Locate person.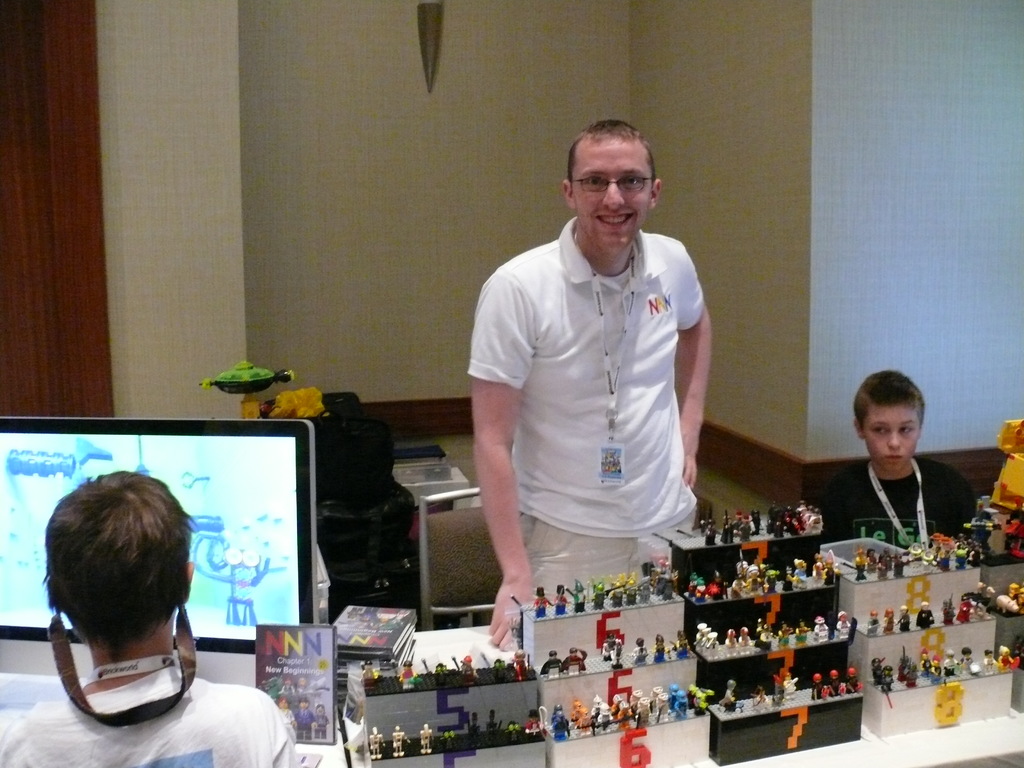
Bounding box: 820, 364, 982, 557.
